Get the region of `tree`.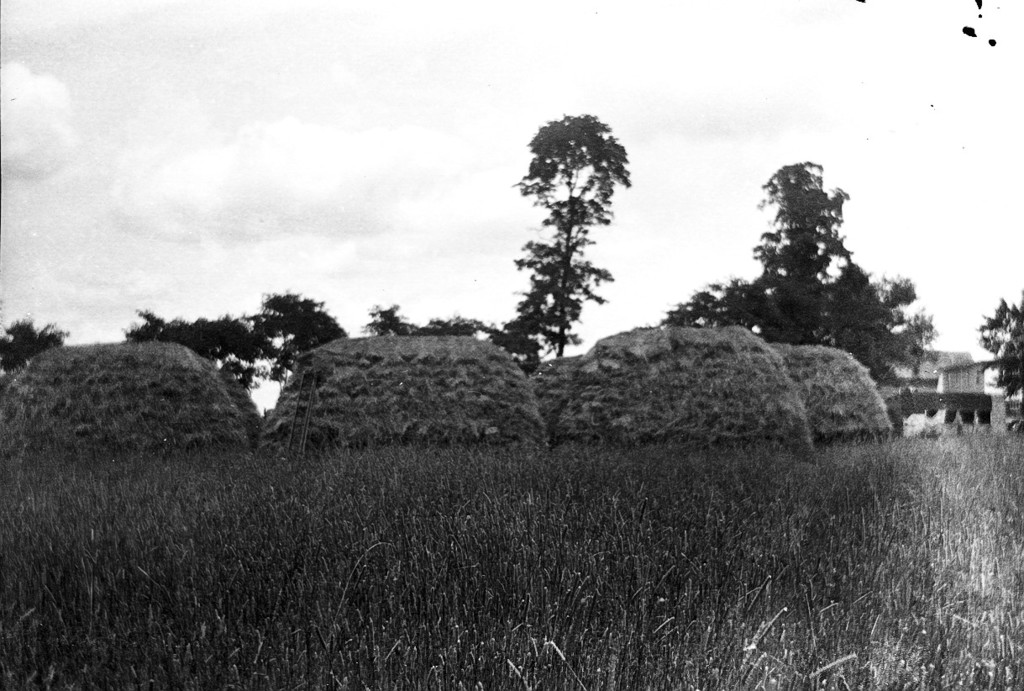
Rect(359, 302, 495, 340).
